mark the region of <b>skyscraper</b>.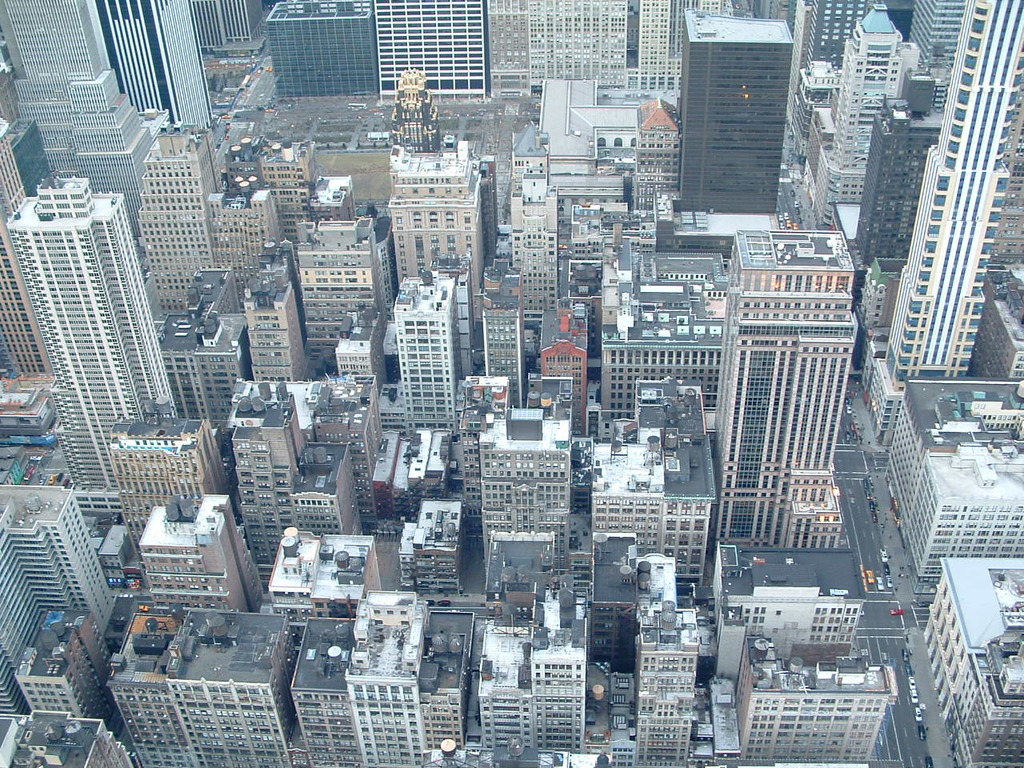
Region: crop(0, 172, 178, 516).
